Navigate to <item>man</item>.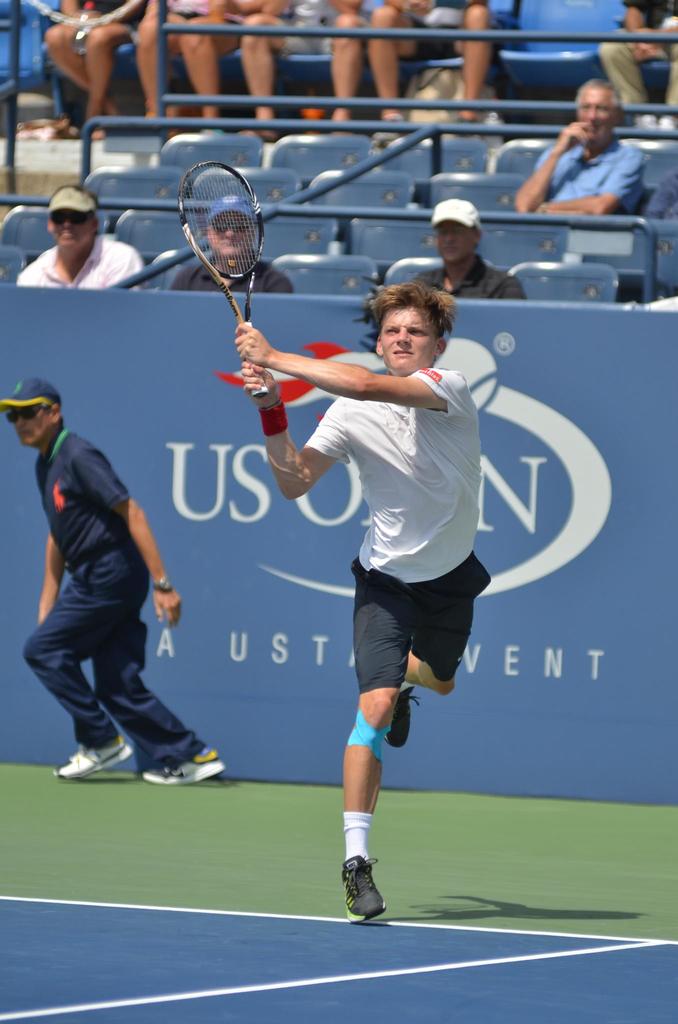
Navigation target: (1, 381, 235, 789).
